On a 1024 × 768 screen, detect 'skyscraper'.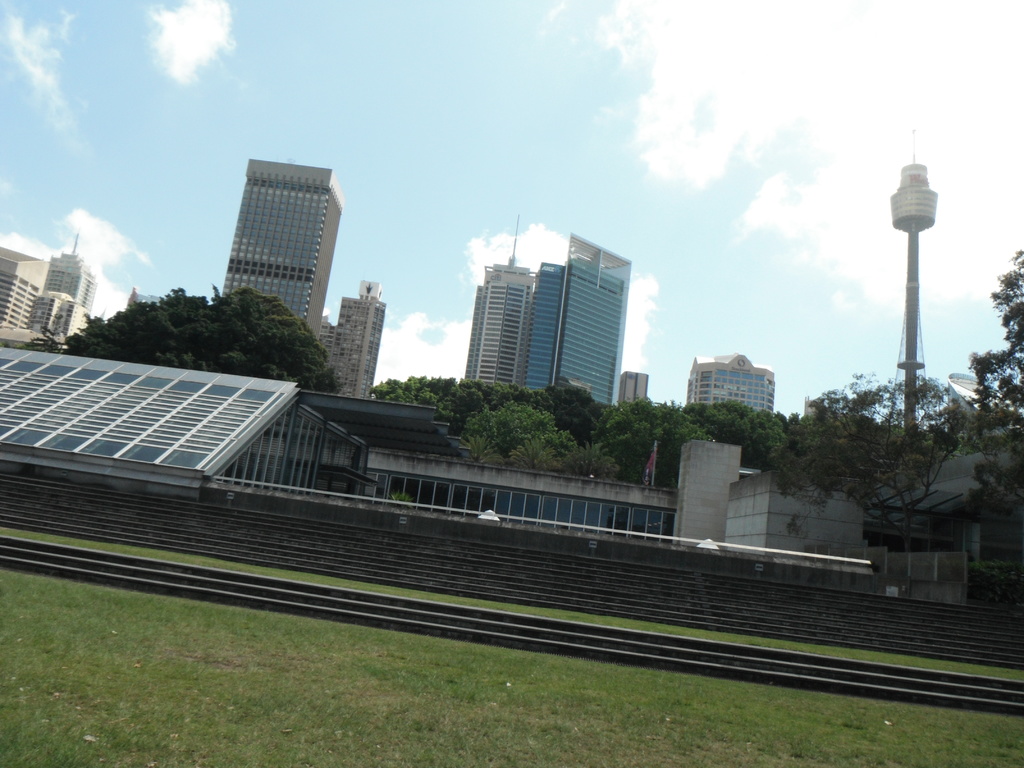
pyautogui.locateOnScreen(318, 276, 392, 399).
